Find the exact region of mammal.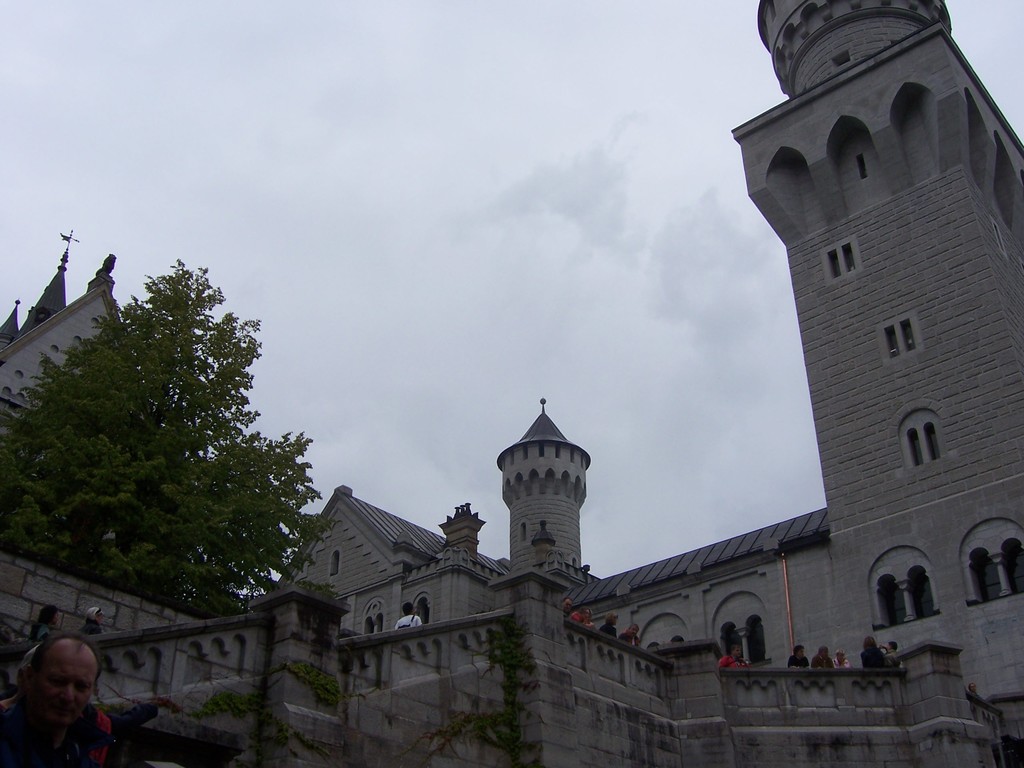
Exact region: [x1=84, y1=605, x2=109, y2=636].
